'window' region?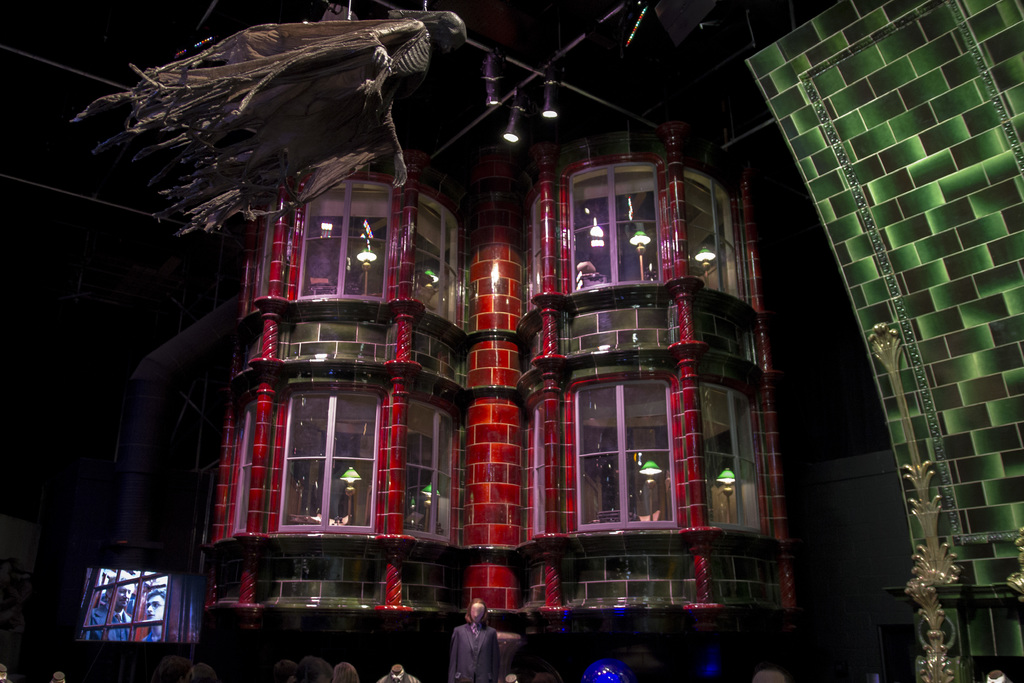
select_region(550, 151, 673, 294)
